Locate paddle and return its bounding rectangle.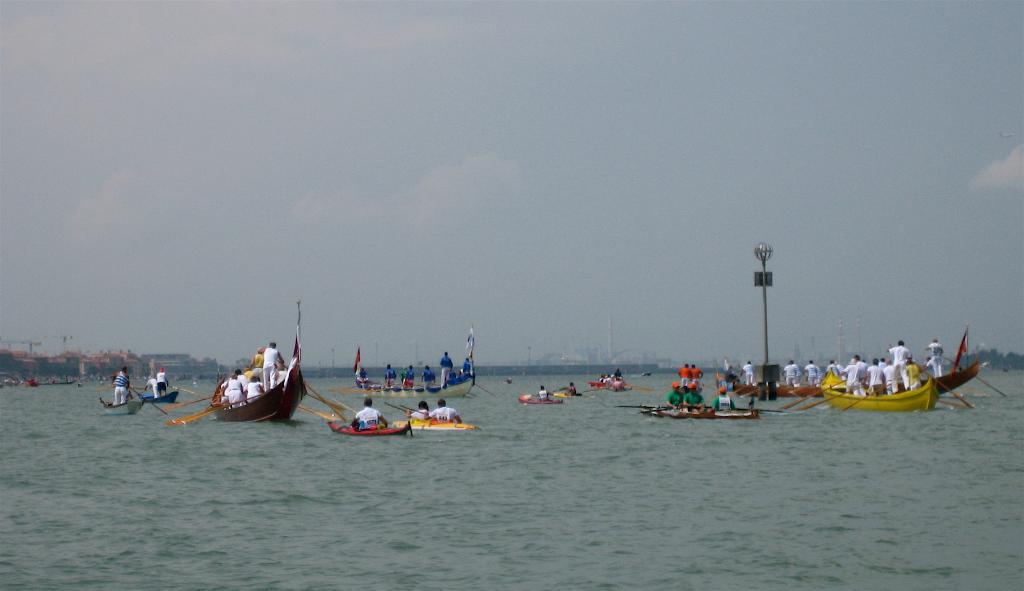
crop(838, 377, 900, 412).
